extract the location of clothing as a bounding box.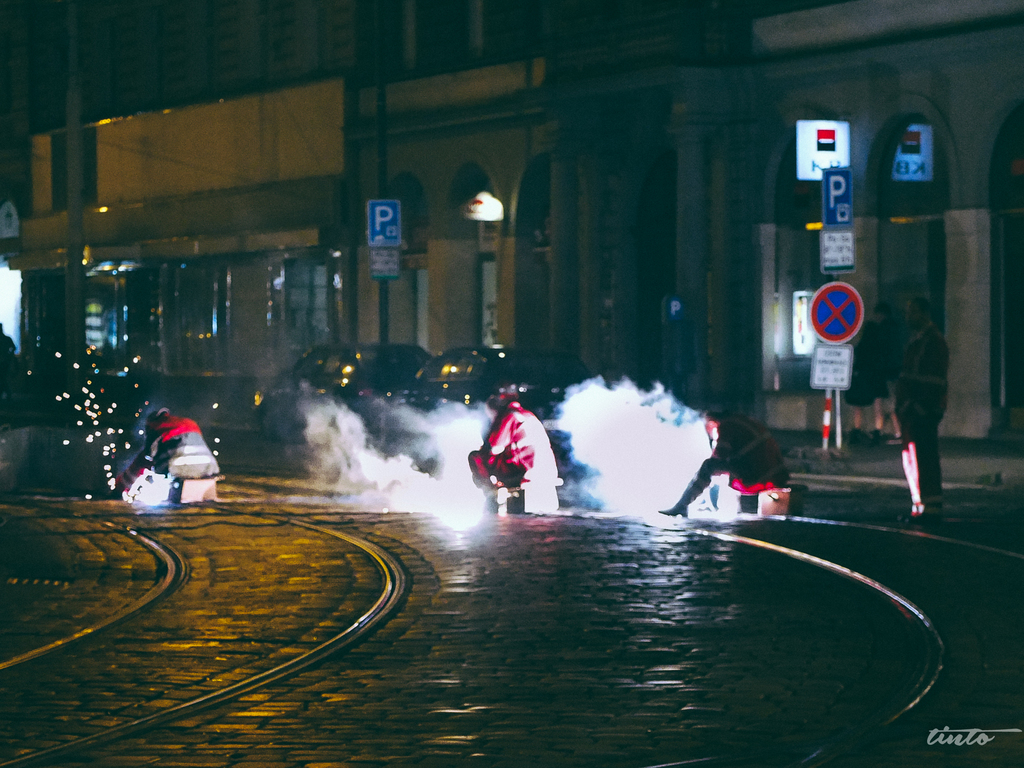
678, 414, 789, 502.
